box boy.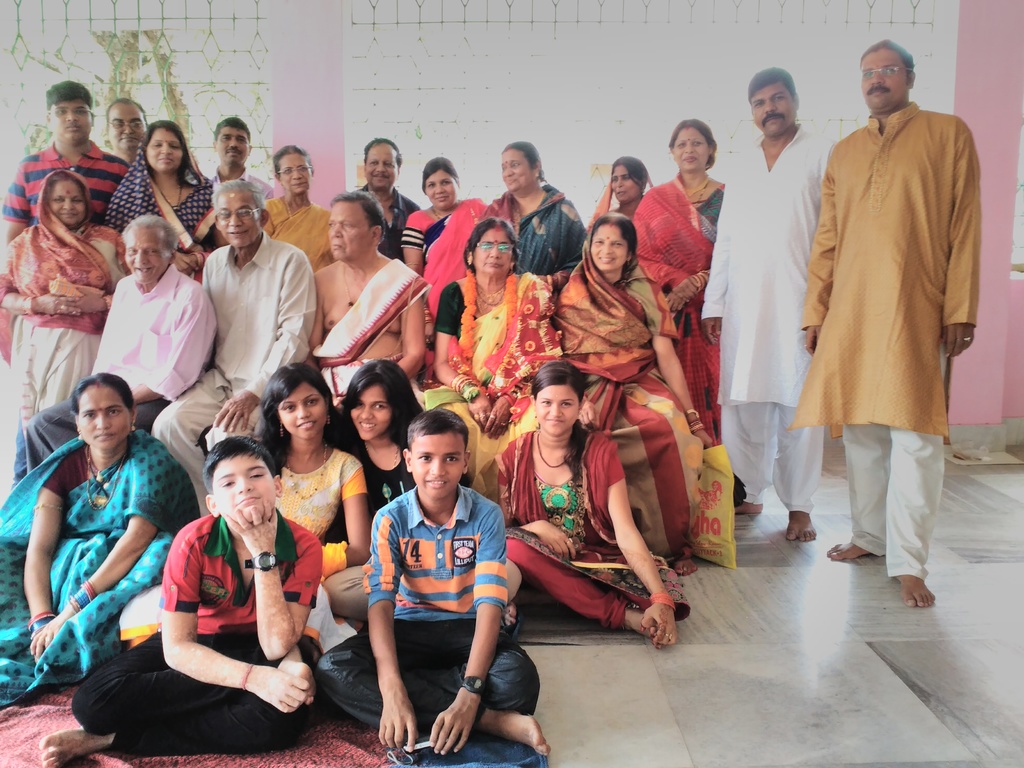
{"left": 309, "top": 407, "right": 560, "bottom": 761}.
